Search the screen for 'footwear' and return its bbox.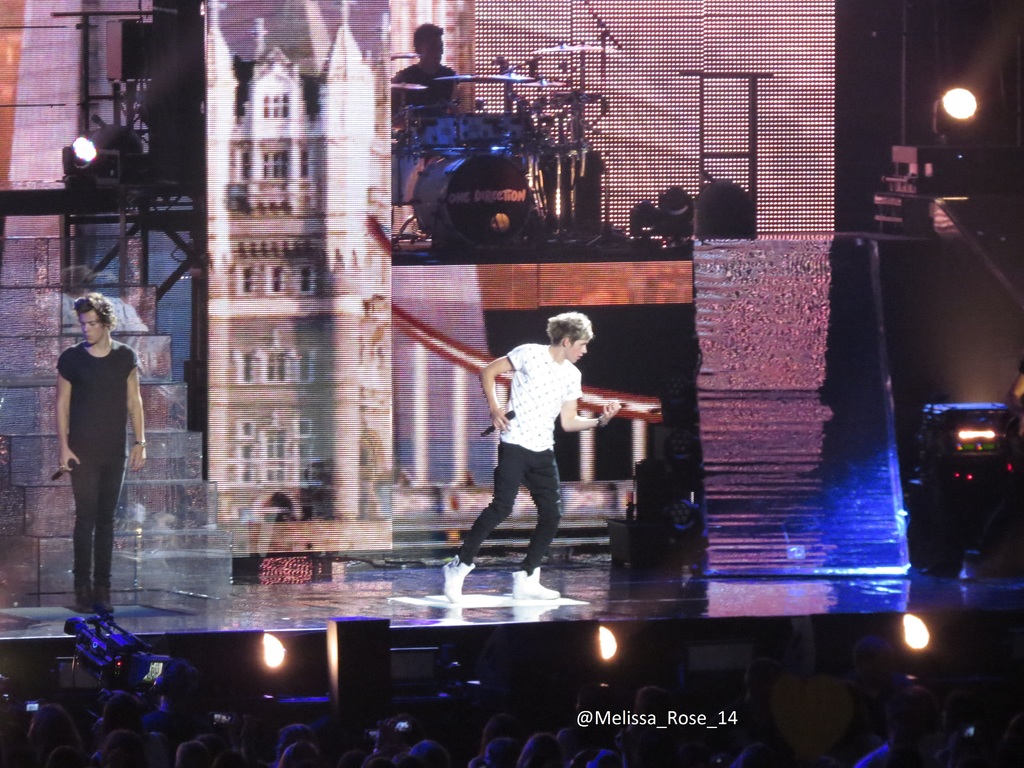
Found: l=511, t=566, r=562, b=602.
